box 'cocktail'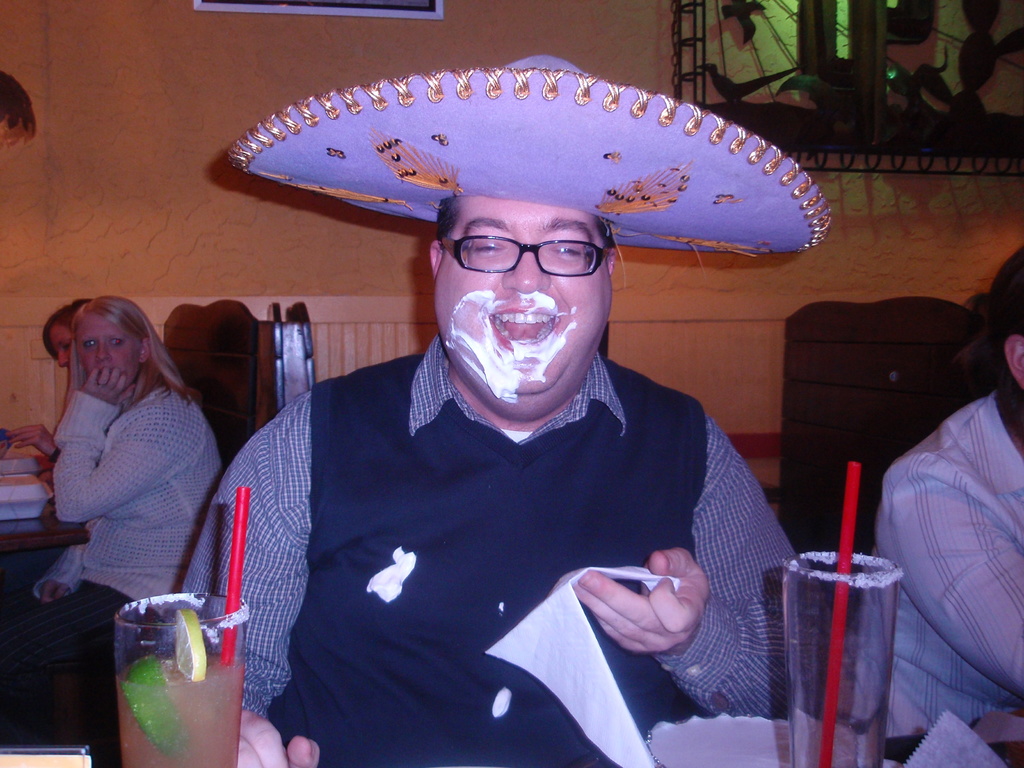
<box>117,482,250,767</box>
